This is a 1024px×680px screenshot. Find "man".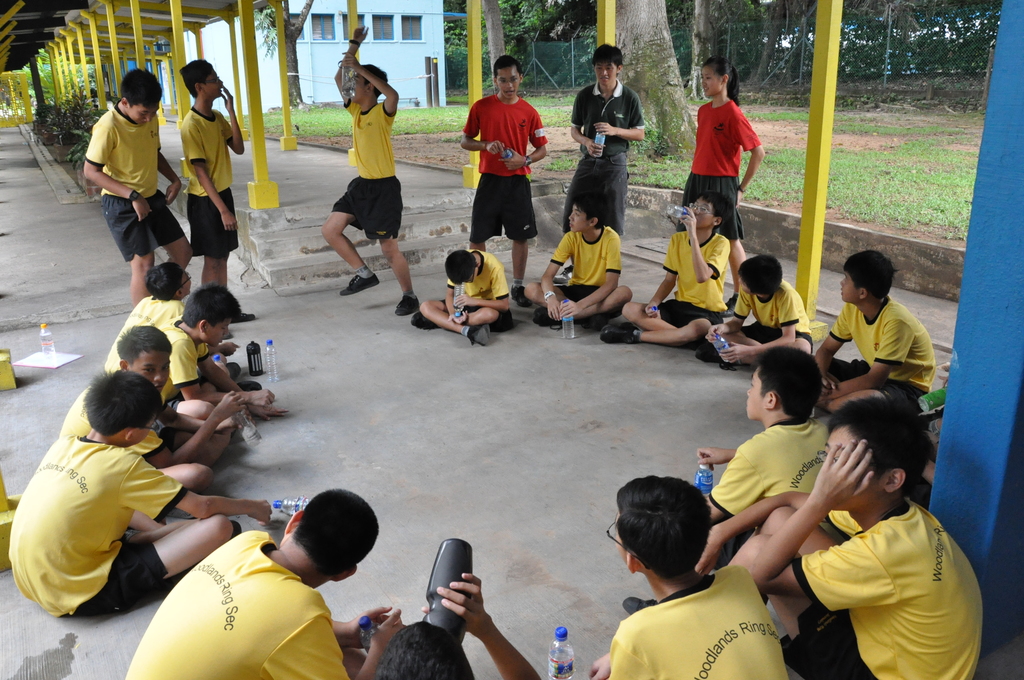
Bounding box: bbox=[155, 277, 283, 433].
